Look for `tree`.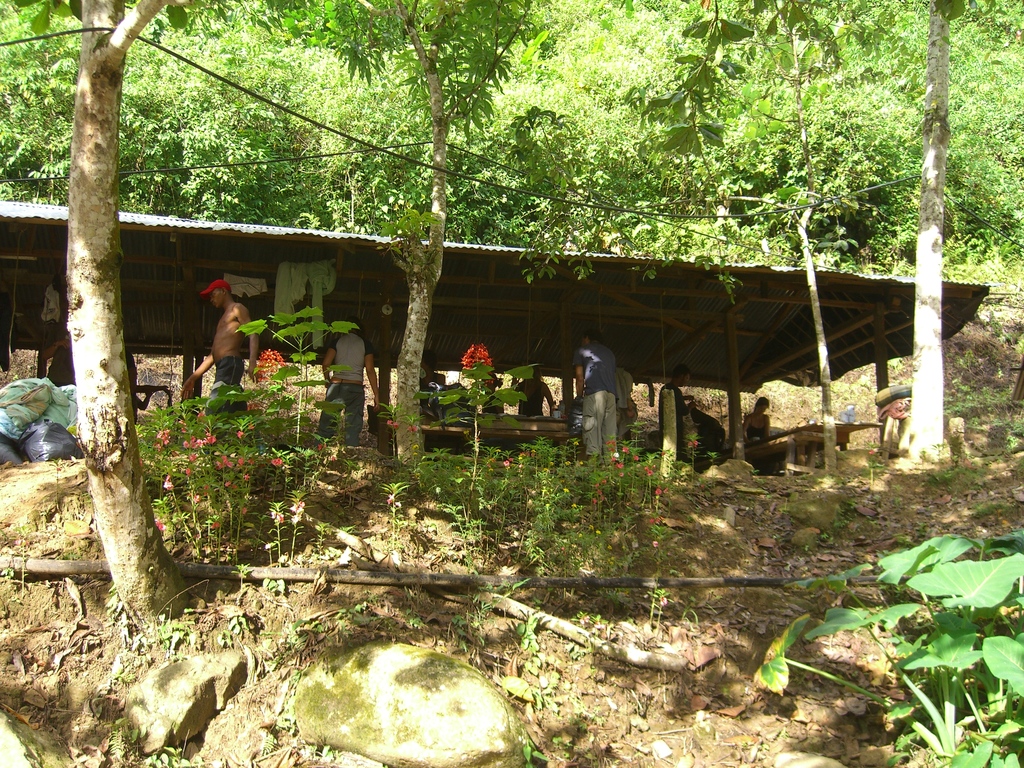
Found: locate(227, 0, 567, 499).
